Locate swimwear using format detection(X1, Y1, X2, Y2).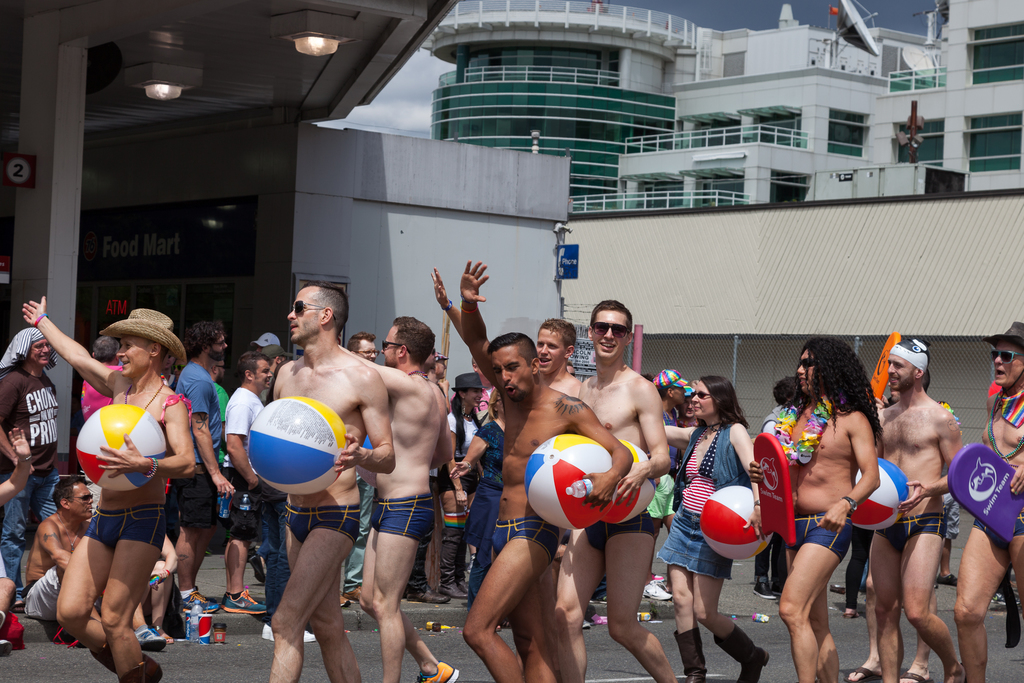
detection(972, 512, 1023, 542).
